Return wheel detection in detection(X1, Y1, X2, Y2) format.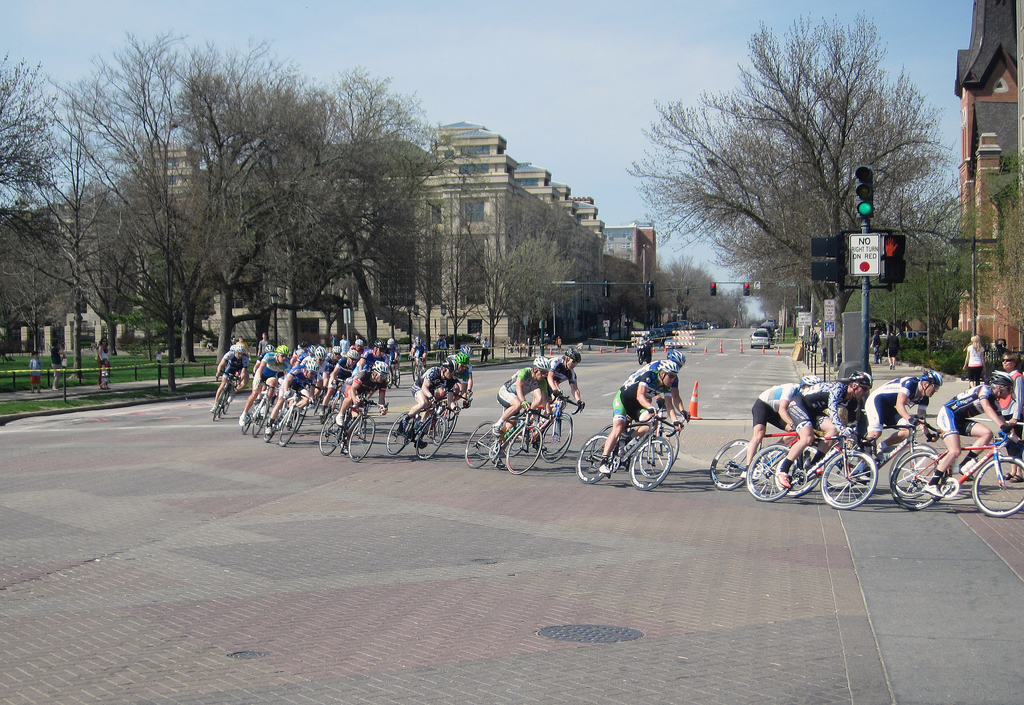
detection(575, 433, 612, 485).
